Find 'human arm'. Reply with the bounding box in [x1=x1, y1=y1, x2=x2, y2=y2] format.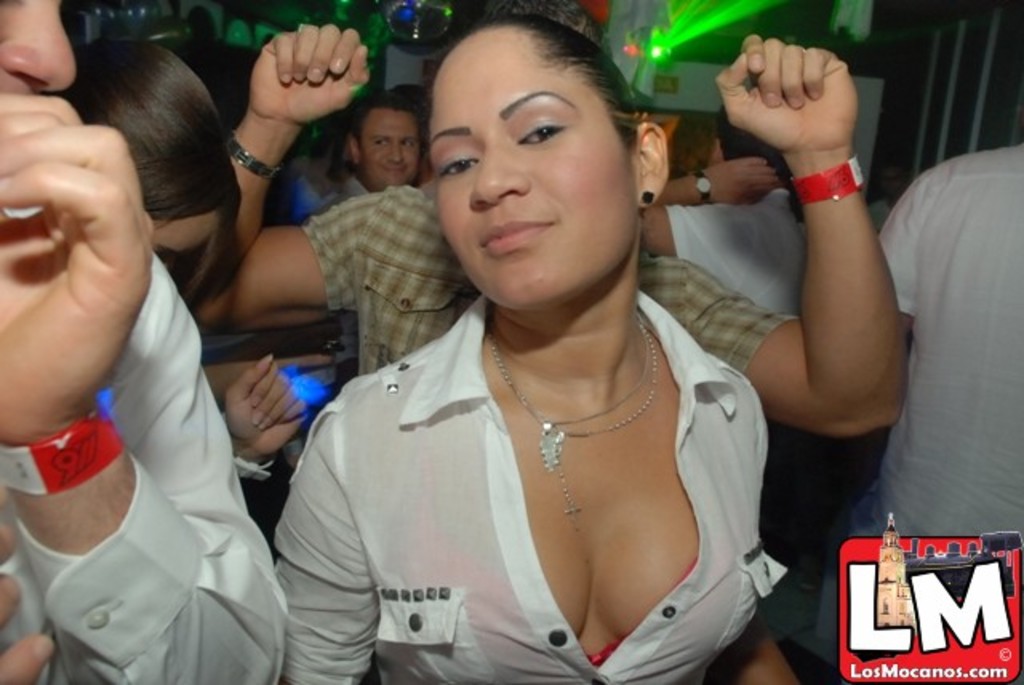
[x1=194, y1=21, x2=389, y2=325].
